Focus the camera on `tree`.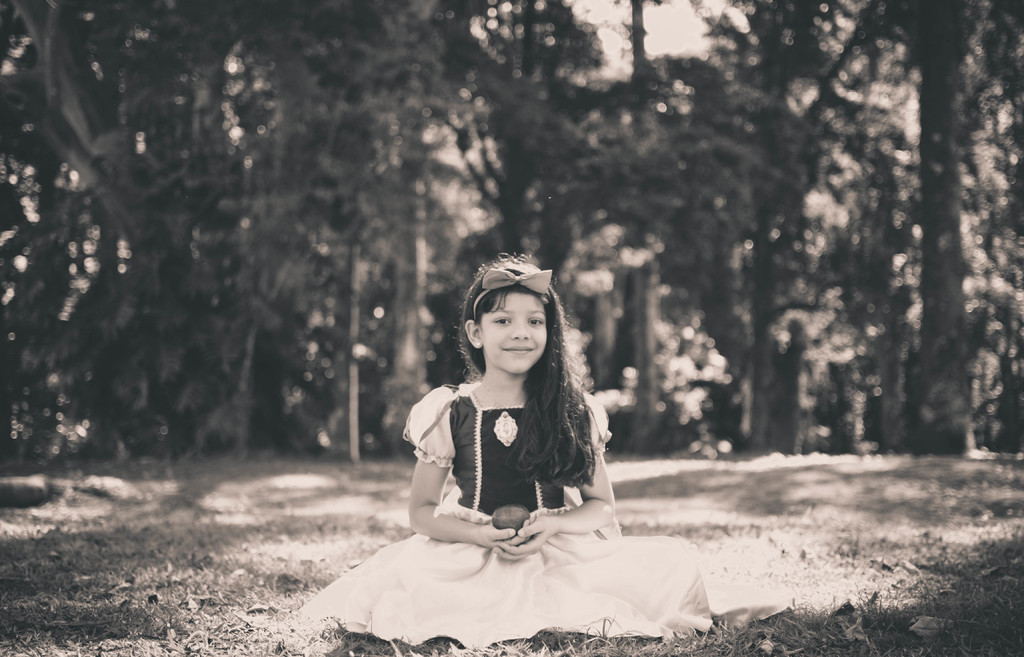
Focus region: bbox(20, 24, 924, 556).
